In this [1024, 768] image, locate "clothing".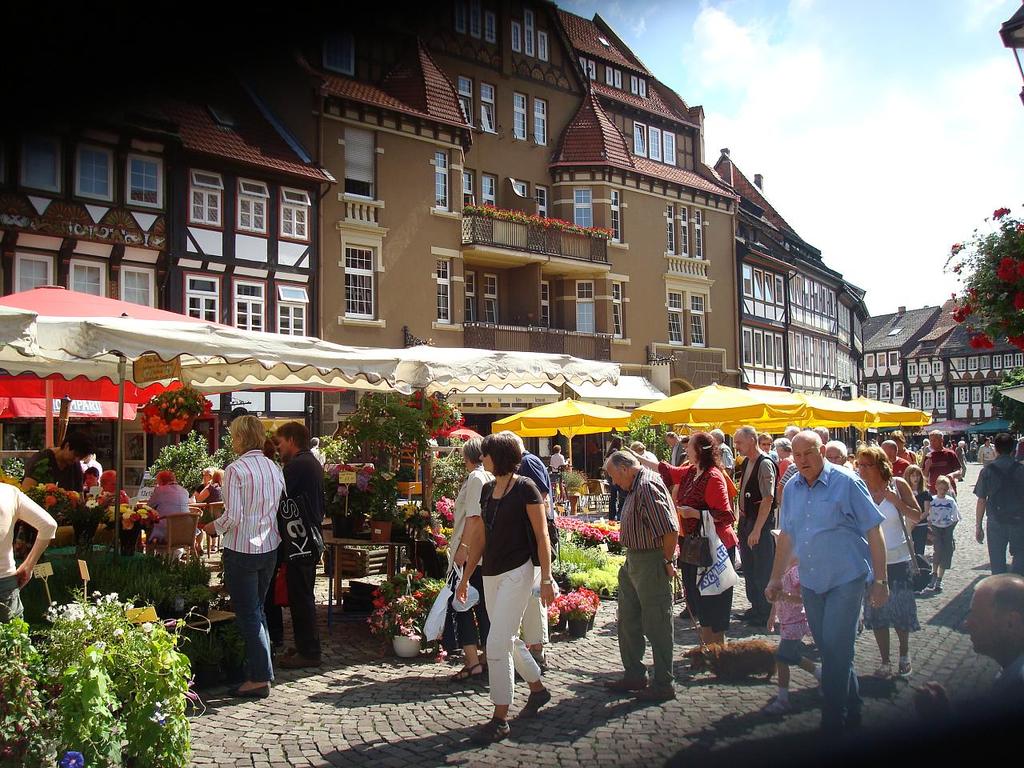
Bounding box: (668, 438, 682, 466).
